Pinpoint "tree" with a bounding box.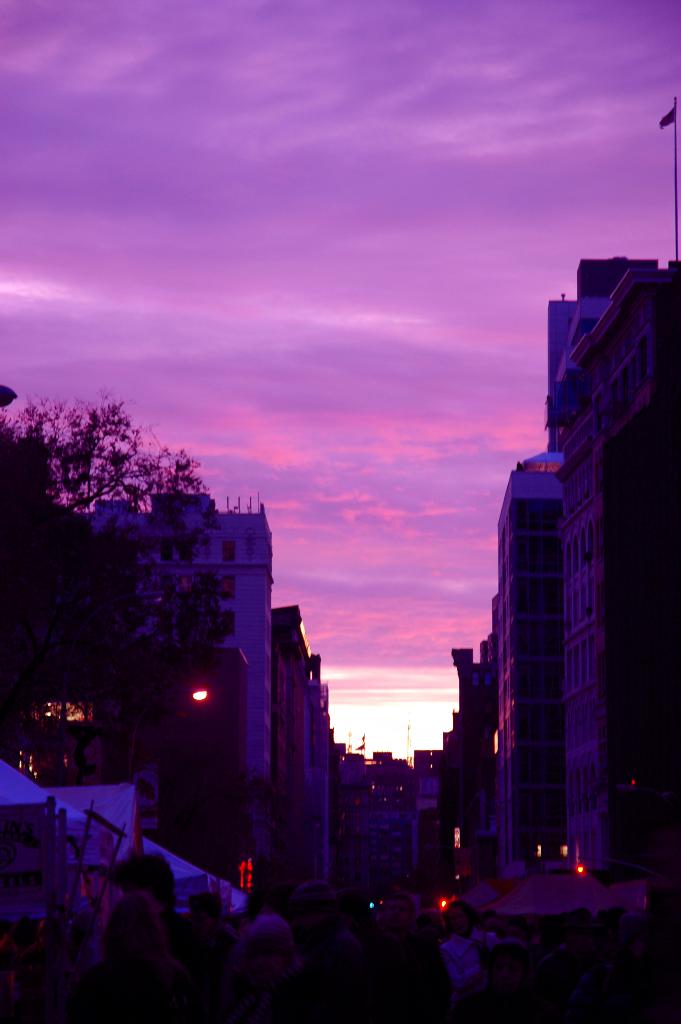
bbox(0, 387, 233, 784).
